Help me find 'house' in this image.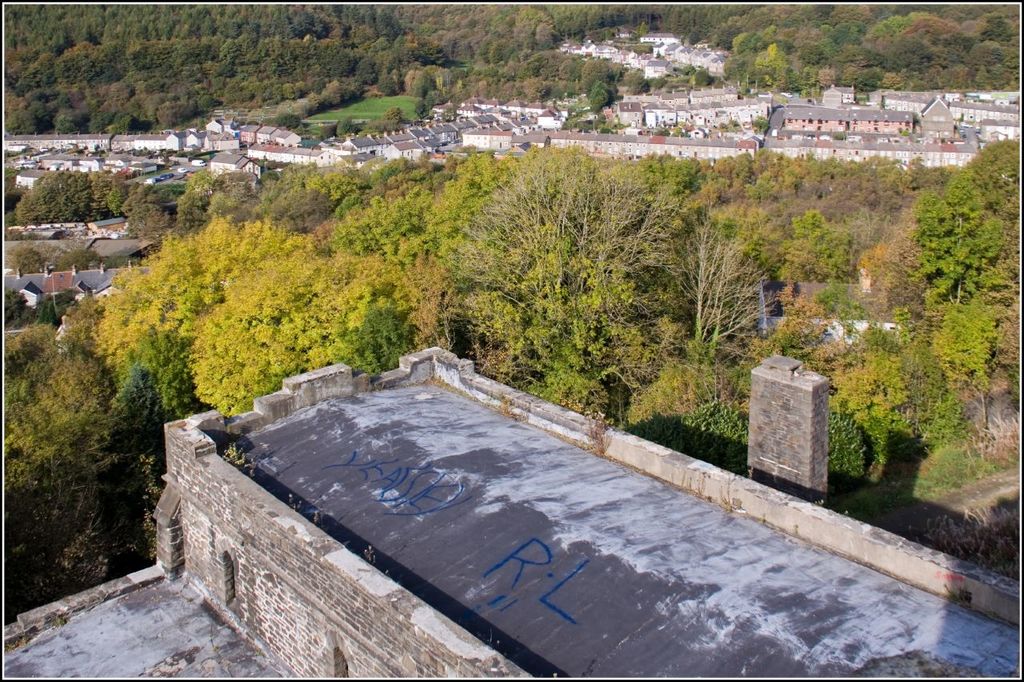
Found it: Rect(32, 155, 105, 171).
